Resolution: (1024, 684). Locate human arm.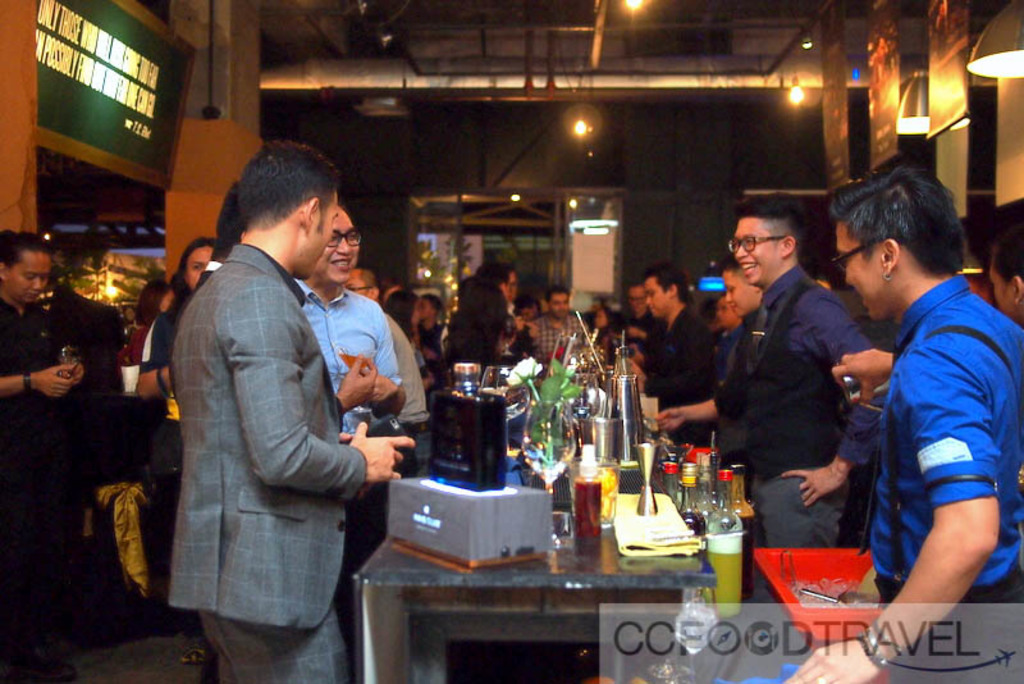
l=138, t=311, r=178, b=400.
